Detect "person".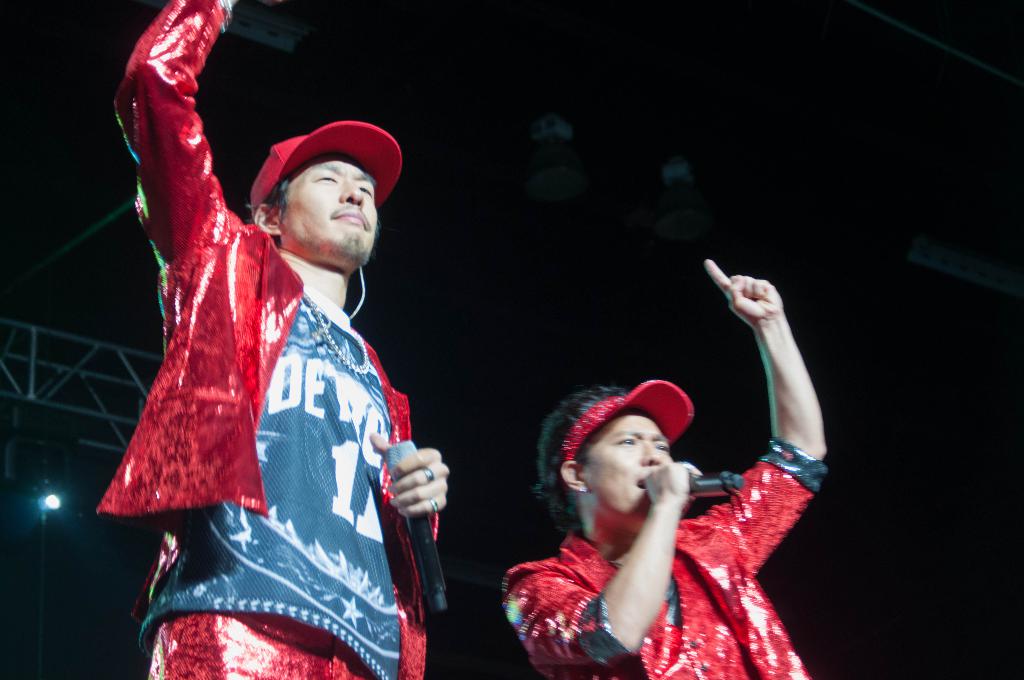
Detected at 135/6/456/674.
